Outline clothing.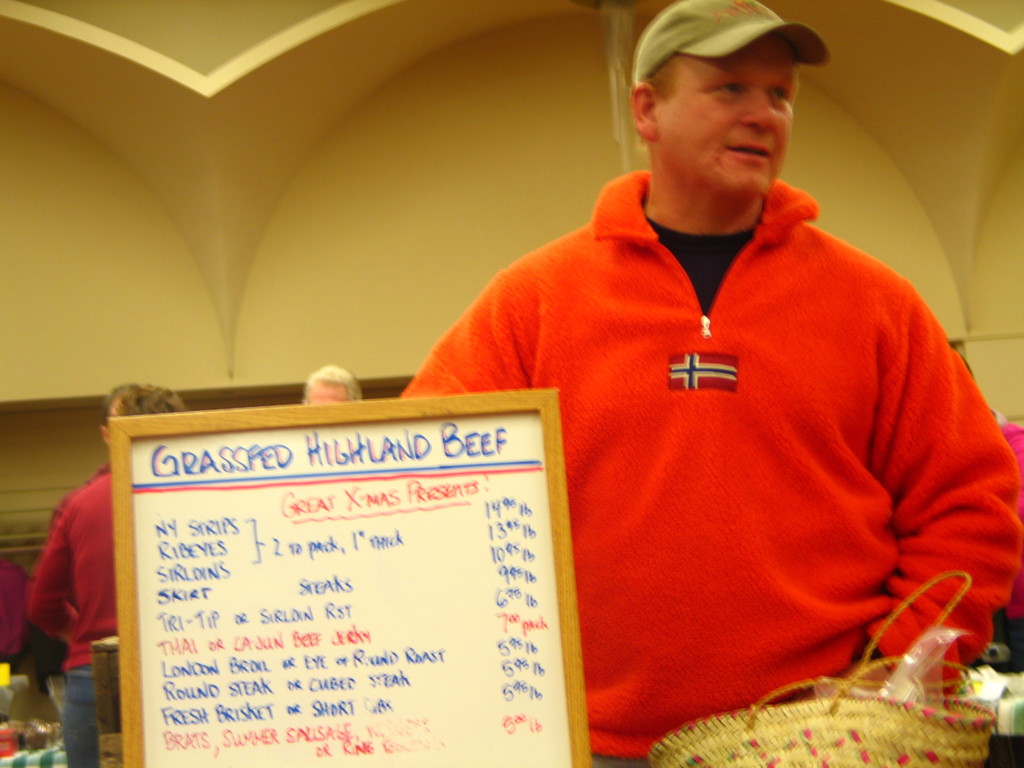
Outline: 15, 425, 138, 762.
